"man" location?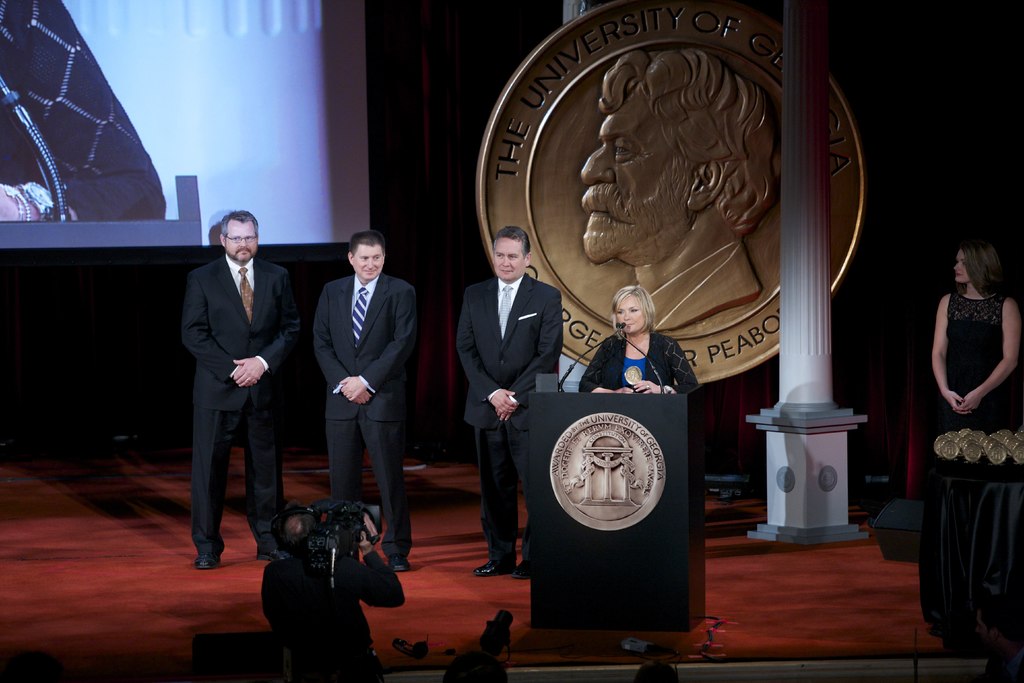
pyautogui.locateOnScreen(454, 225, 563, 579)
